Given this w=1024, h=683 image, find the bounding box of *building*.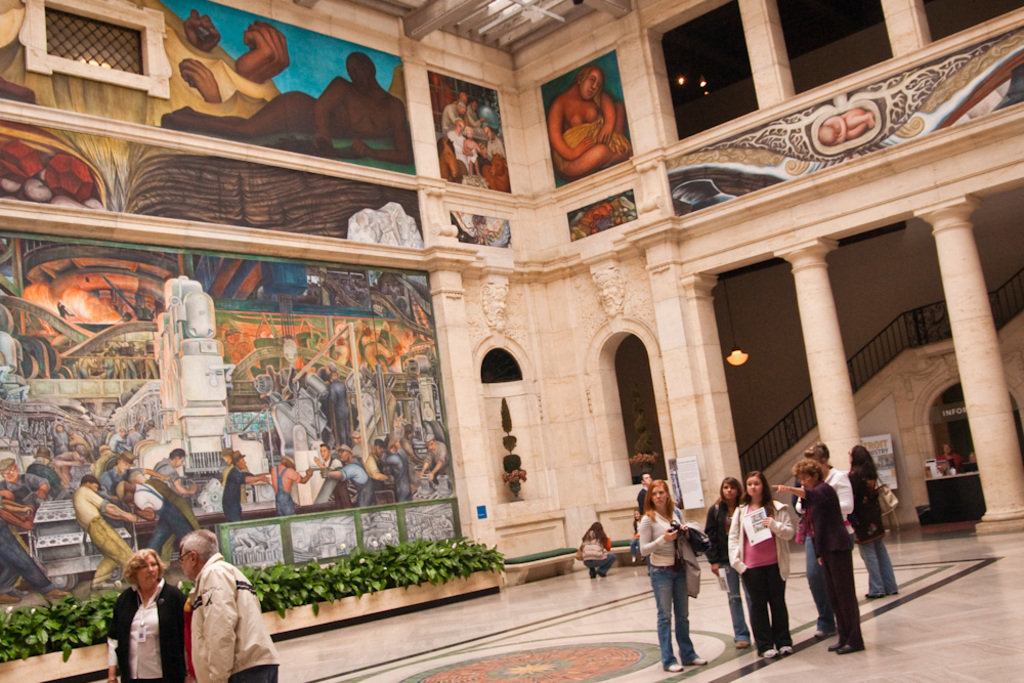
(0,0,1023,682).
